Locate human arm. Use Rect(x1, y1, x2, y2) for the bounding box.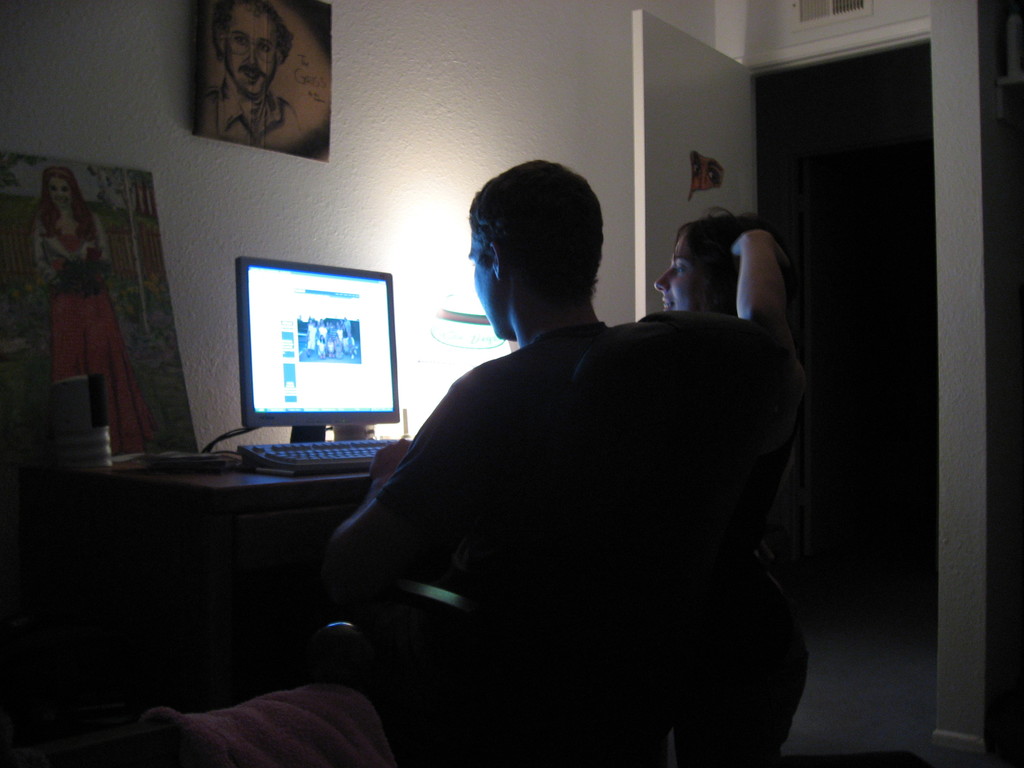
Rect(335, 426, 489, 615).
